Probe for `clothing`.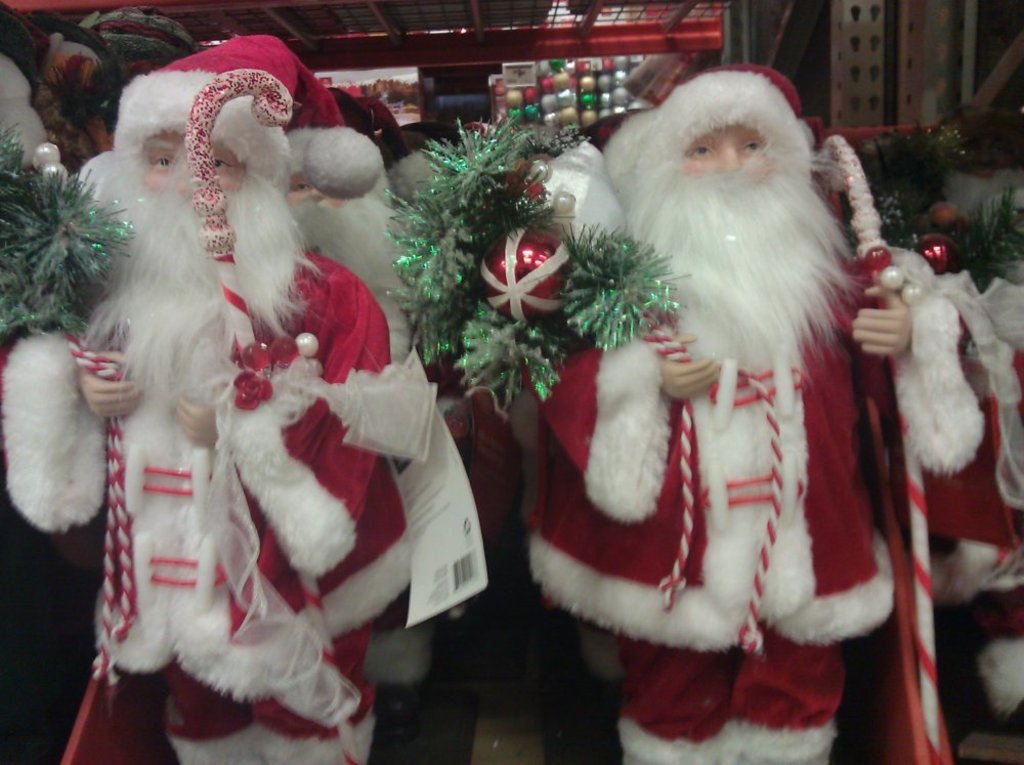
Probe result: region(497, 12, 1001, 764).
